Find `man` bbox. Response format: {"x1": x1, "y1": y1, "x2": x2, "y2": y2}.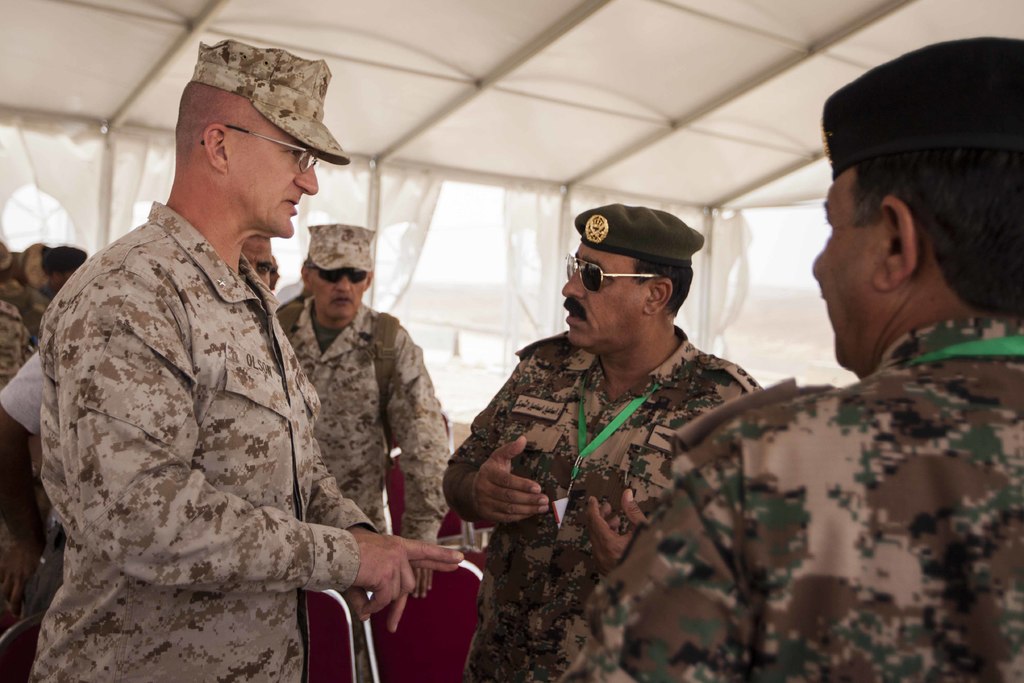
{"x1": 241, "y1": 234, "x2": 289, "y2": 289}.
